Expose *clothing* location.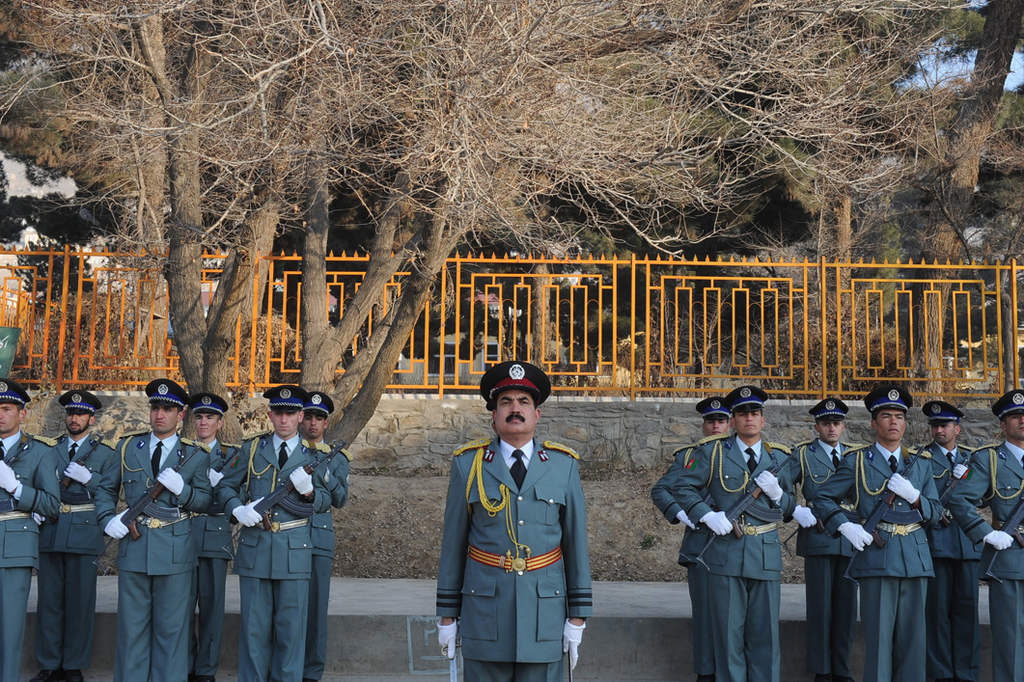
Exposed at select_region(0, 434, 59, 681).
